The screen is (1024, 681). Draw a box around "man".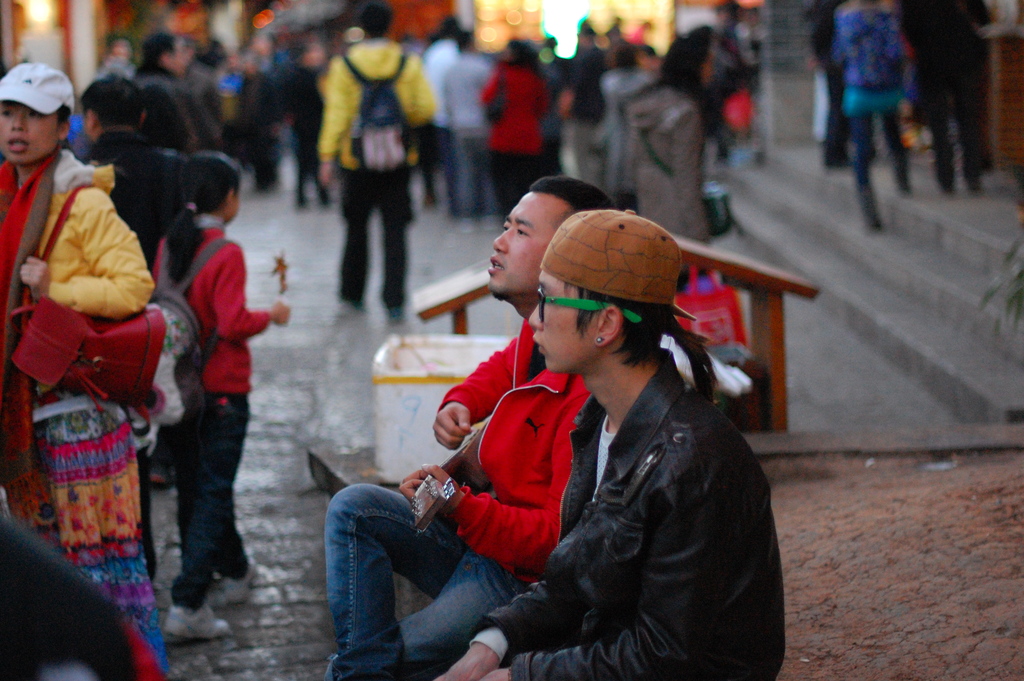
(128, 24, 212, 147).
